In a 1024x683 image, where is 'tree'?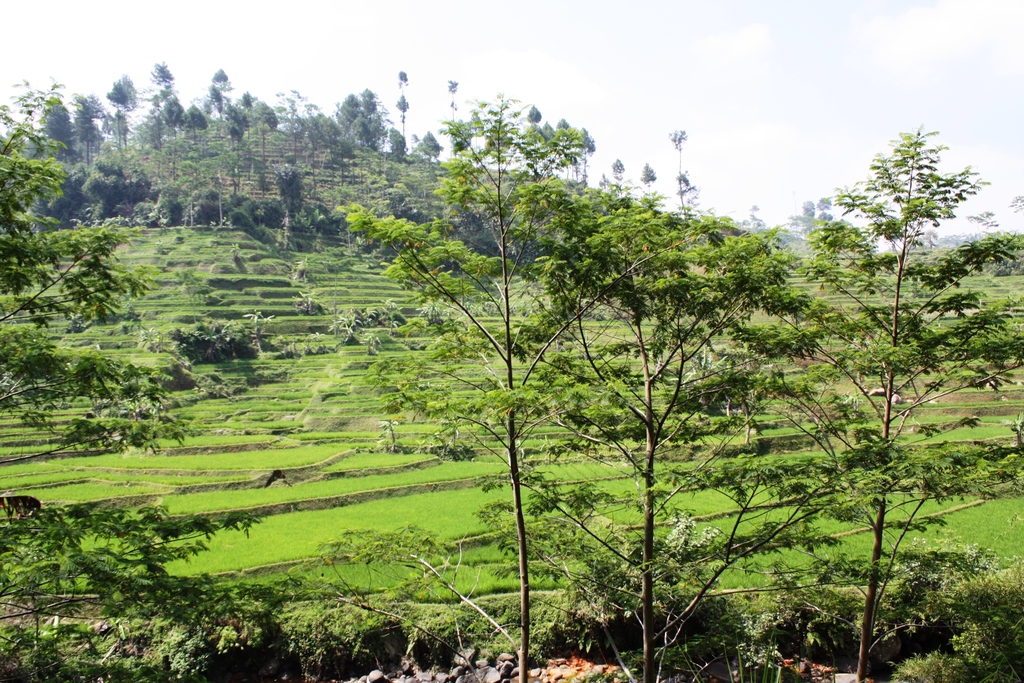
pyautogui.locateOnScreen(29, 170, 165, 229).
